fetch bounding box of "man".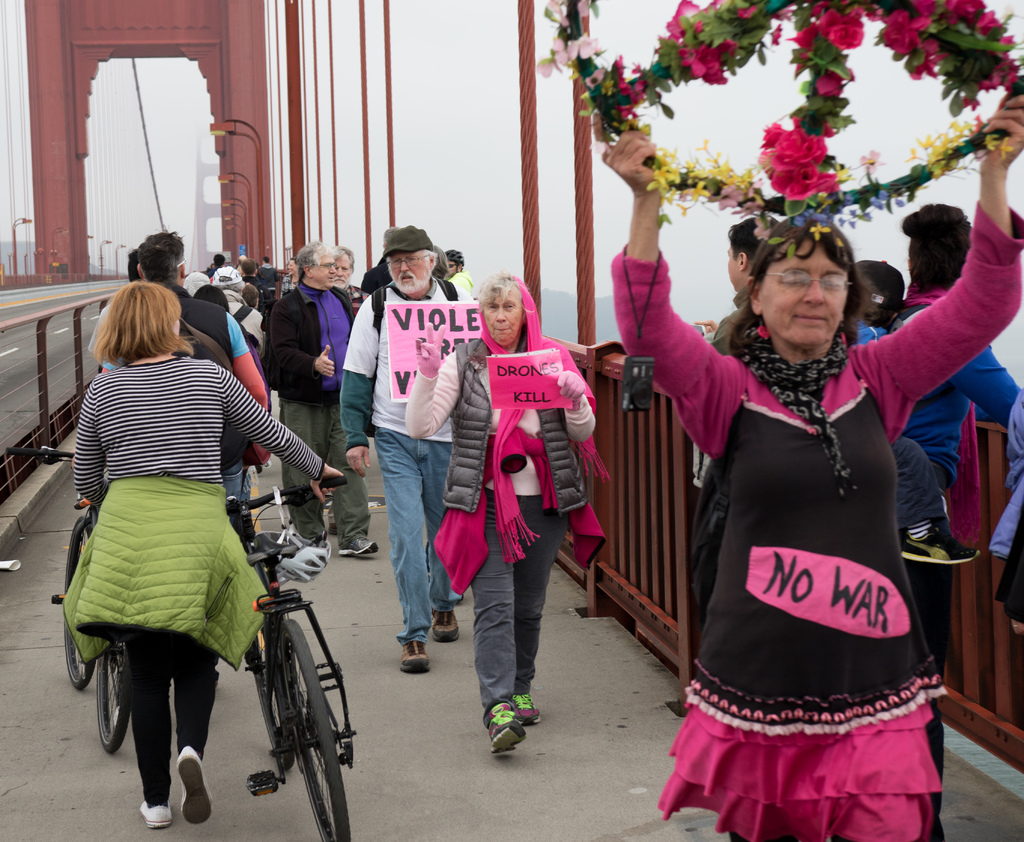
Bbox: box(270, 243, 374, 558).
